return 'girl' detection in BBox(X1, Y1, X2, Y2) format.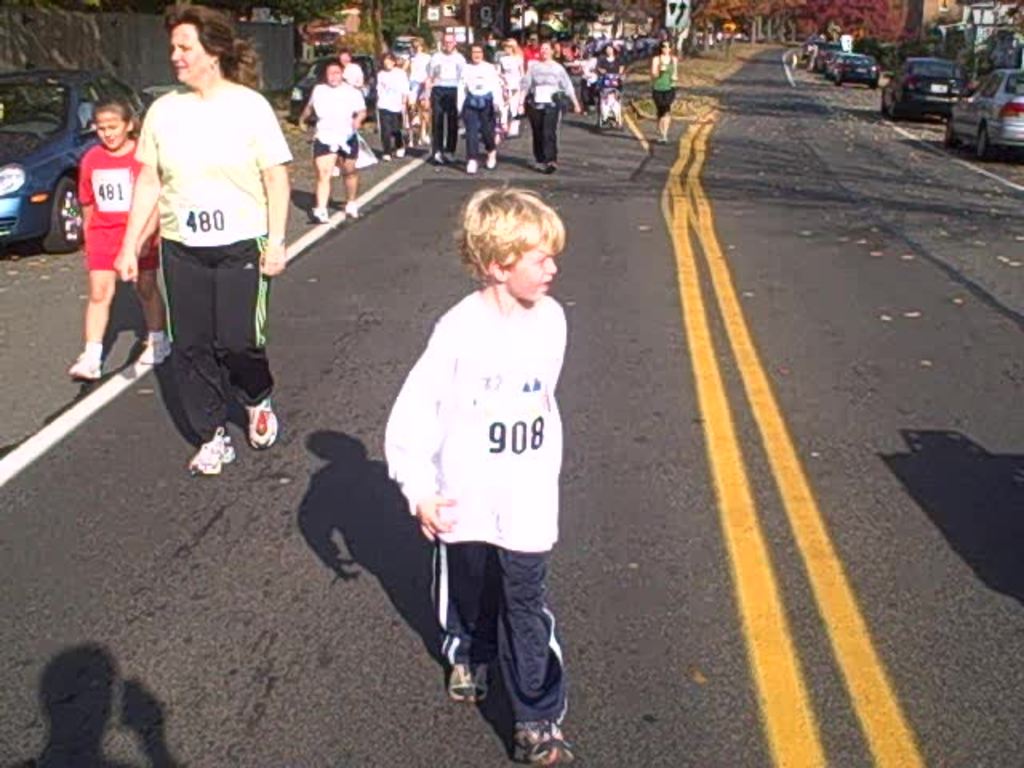
BBox(645, 34, 685, 149).
